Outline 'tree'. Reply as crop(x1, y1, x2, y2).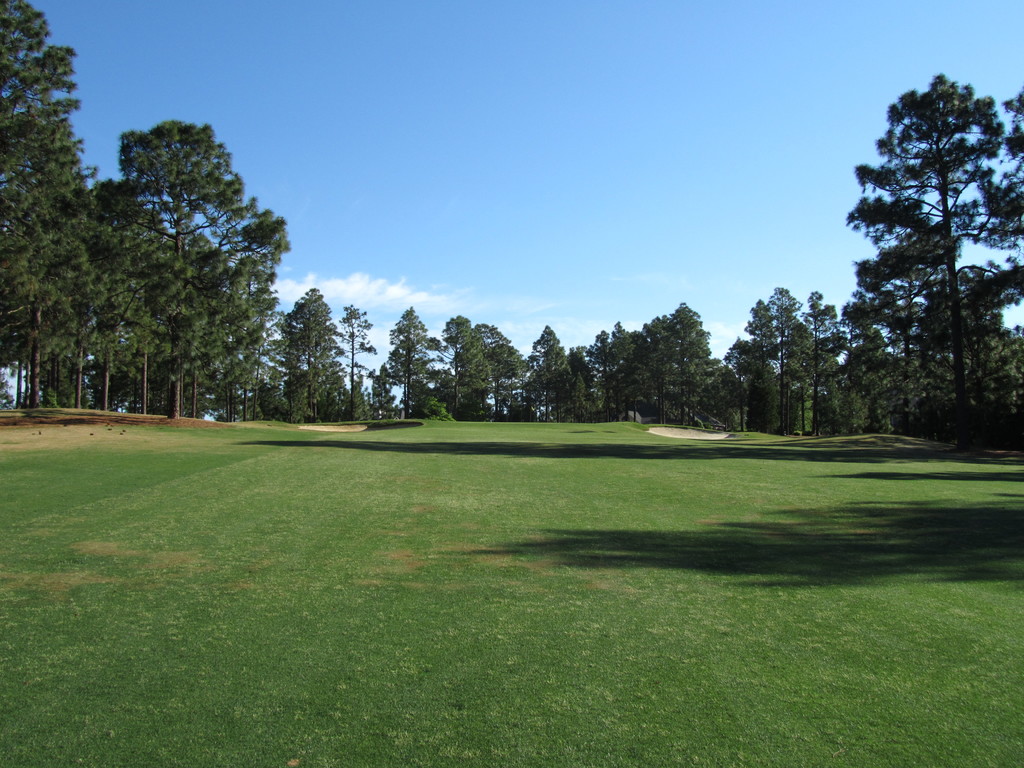
crop(616, 317, 657, 415).
